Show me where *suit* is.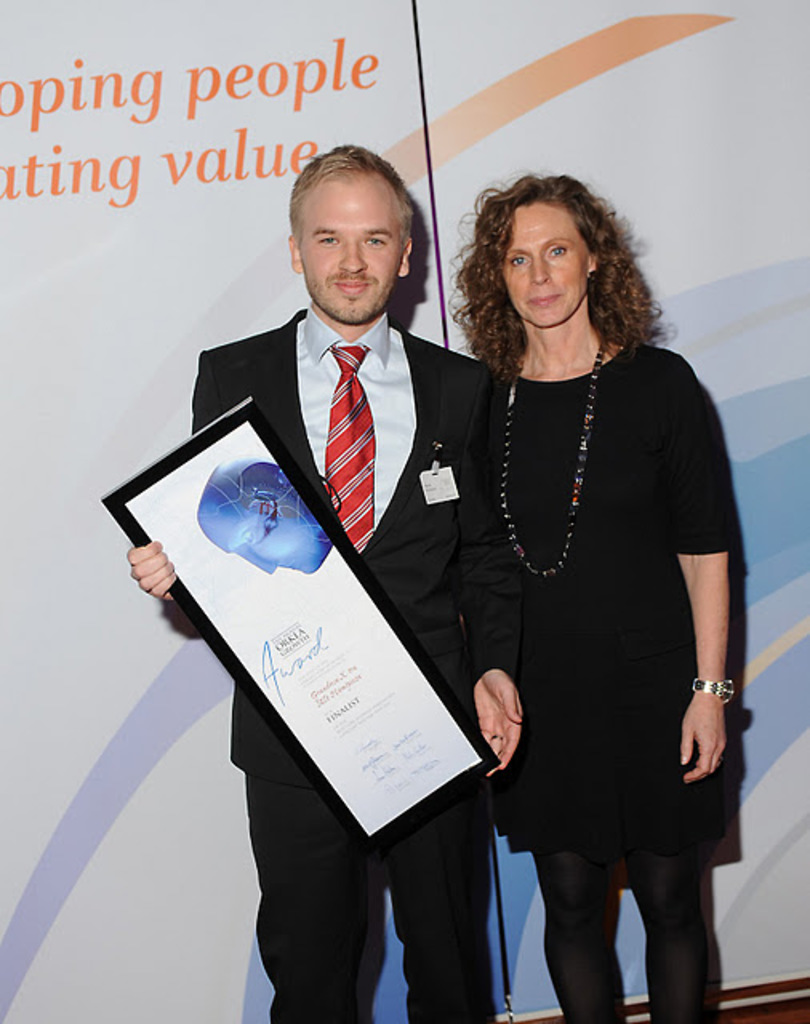
*suit* is at (left=186, top=283, right=495, bottom=1021).
